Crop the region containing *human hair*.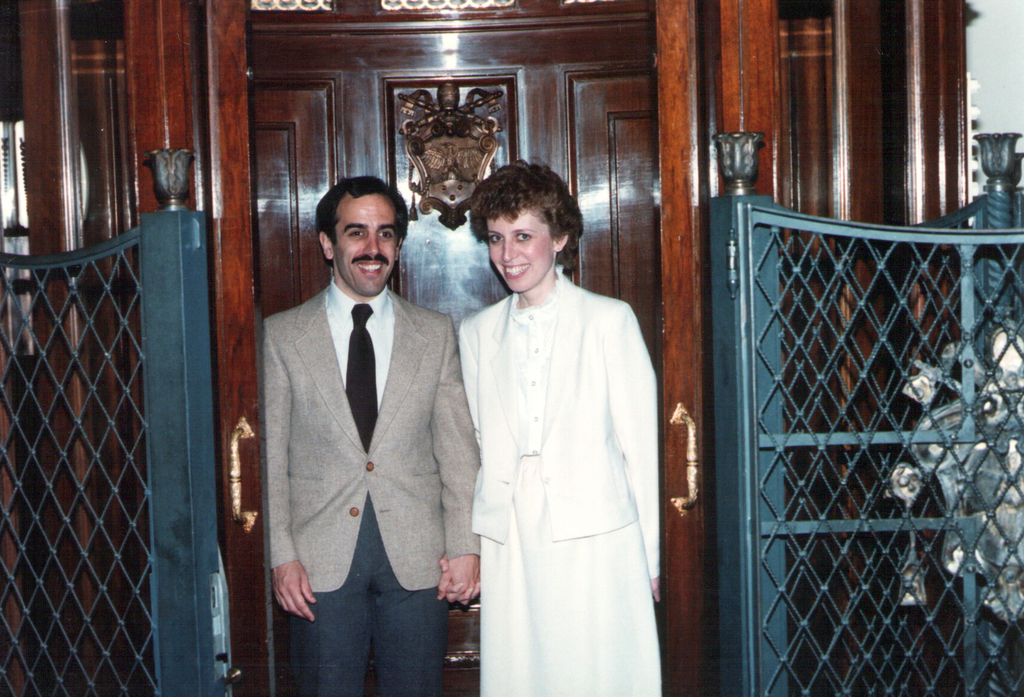
Crop region: bbox(474, 161, 577, 269).
